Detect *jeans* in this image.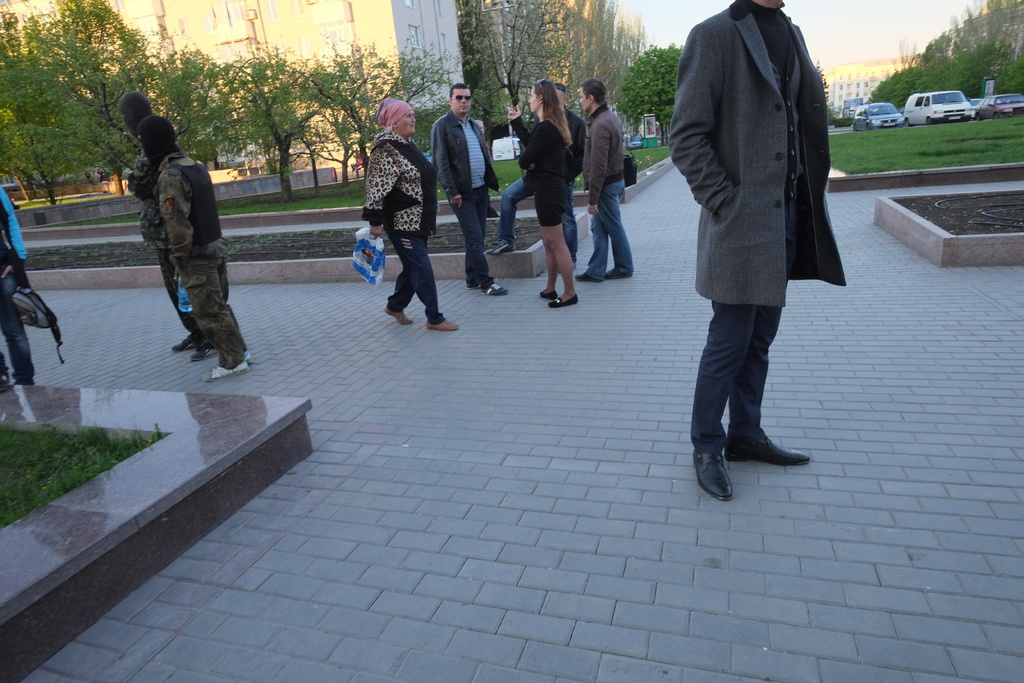
Detection: 454 185 488 277.
